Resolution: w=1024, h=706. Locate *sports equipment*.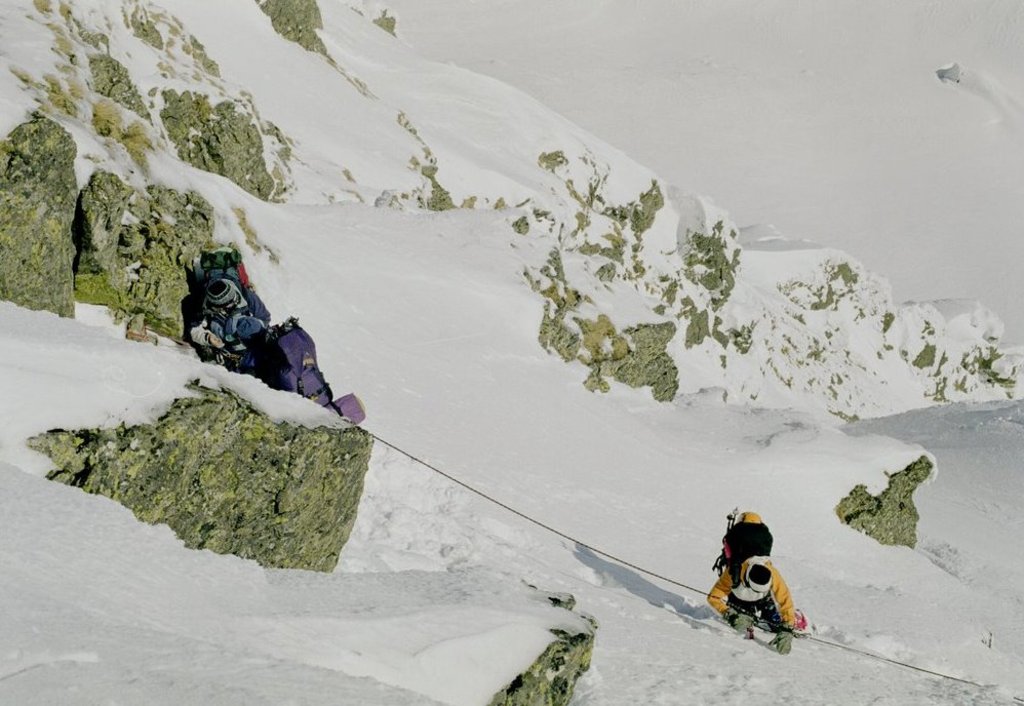
[x1=233, y1=317, x2=369, y2=427].
